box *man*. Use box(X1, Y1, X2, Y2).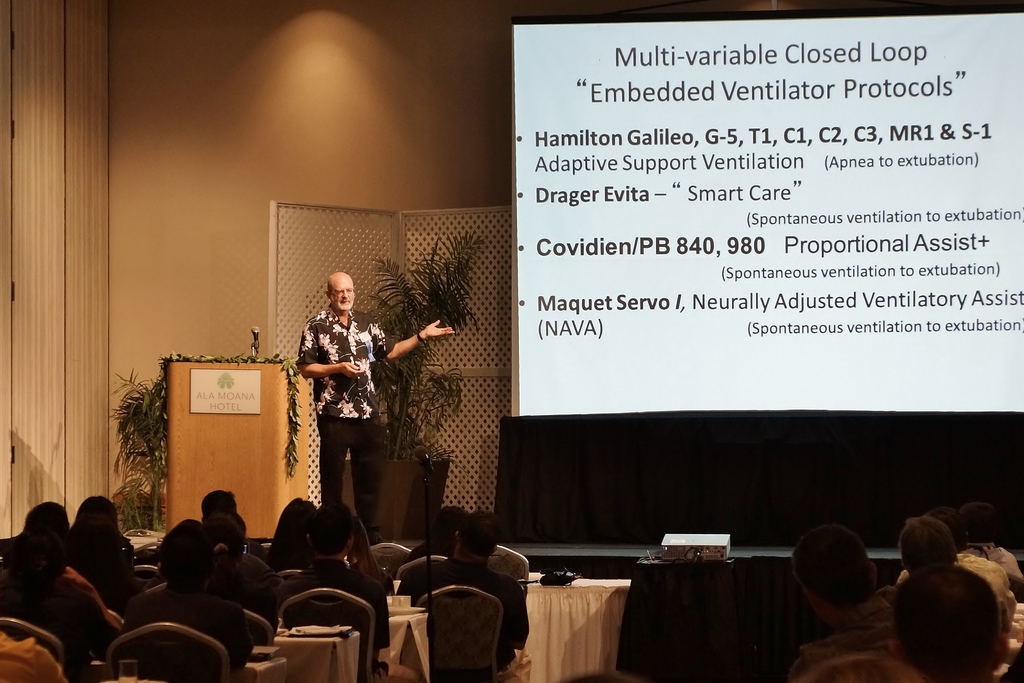
box(202, 489, 239, 522).
